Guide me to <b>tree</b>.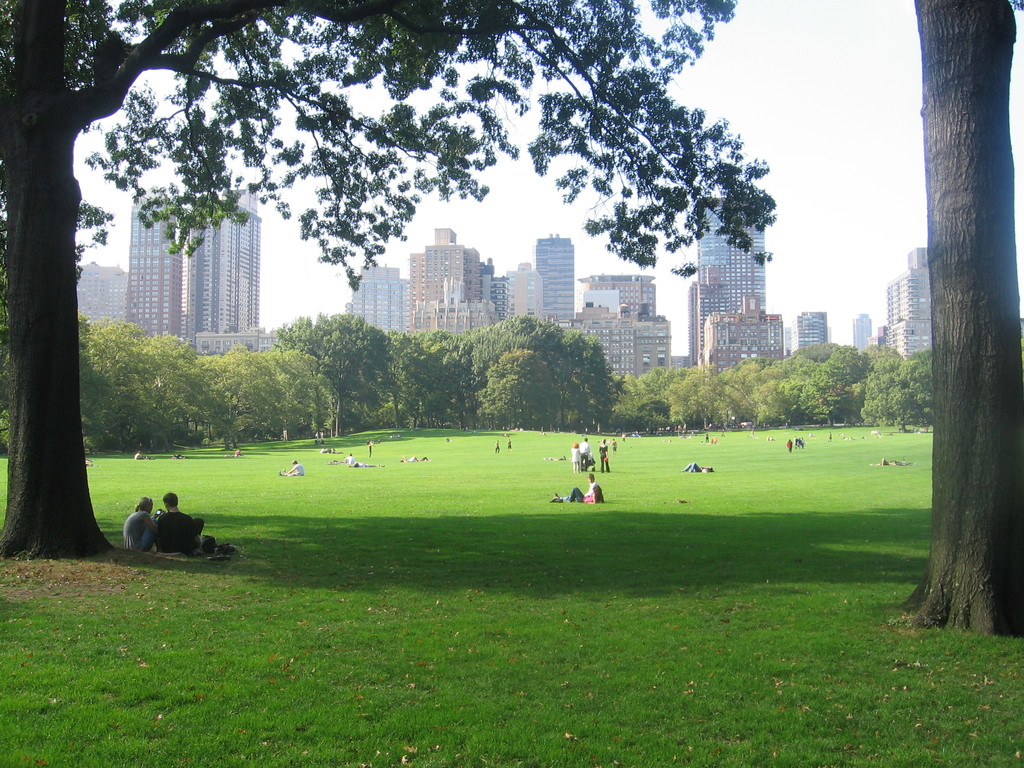
Guidance: left=41, top=13, right=852, bottom=491.
